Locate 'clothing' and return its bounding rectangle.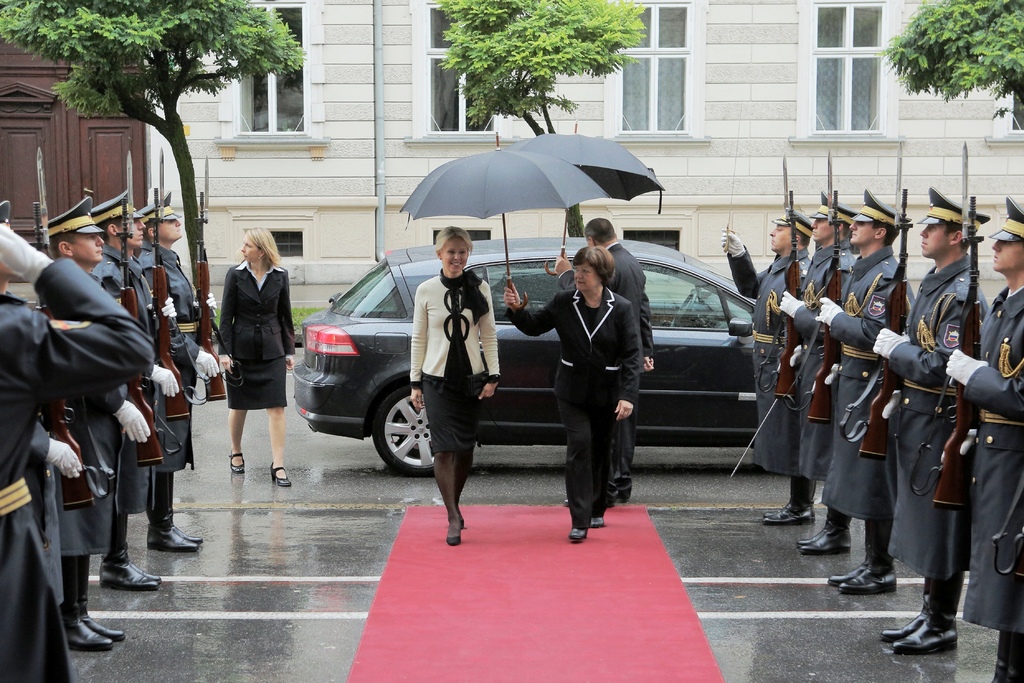
select_region(0, 257, 148, 682).
